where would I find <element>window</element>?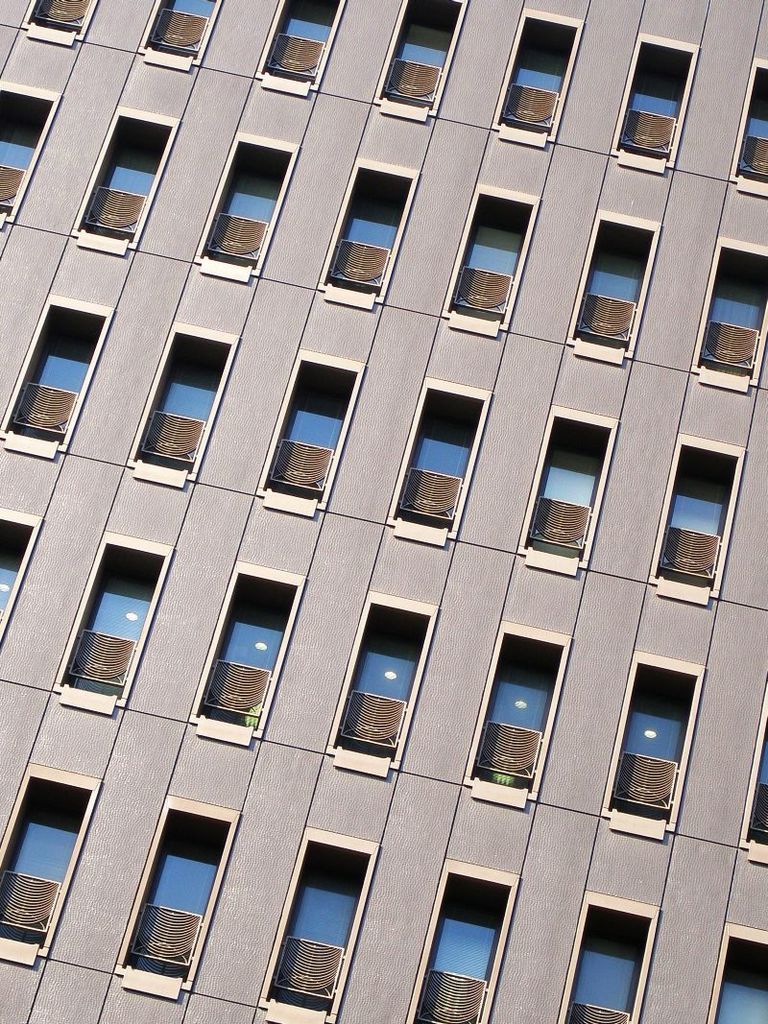
At 727/60/767/191.
